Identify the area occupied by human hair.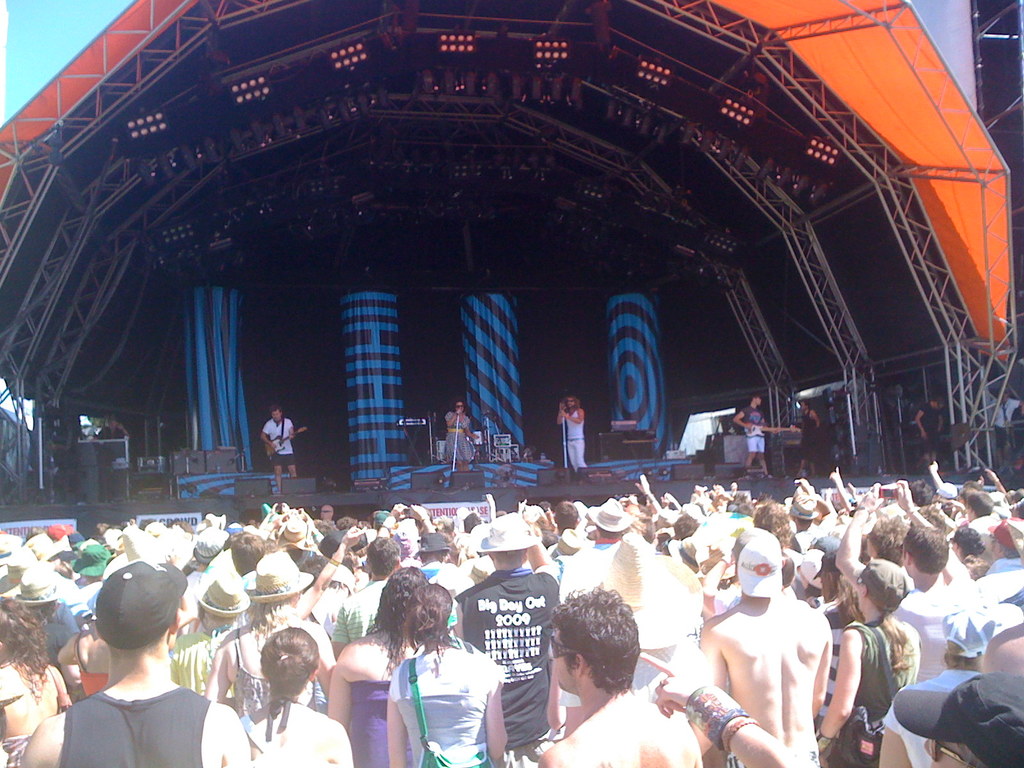
Area: (x1=403, y1=579, x2=456, y2=655).
